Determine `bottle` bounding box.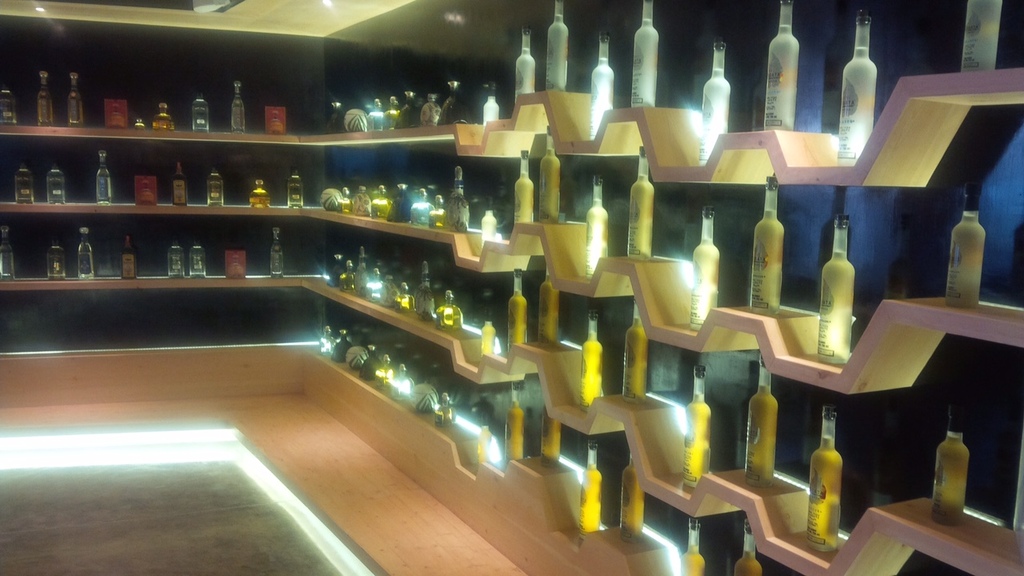
Determined: l=472, t=416, r=497, b=469.
